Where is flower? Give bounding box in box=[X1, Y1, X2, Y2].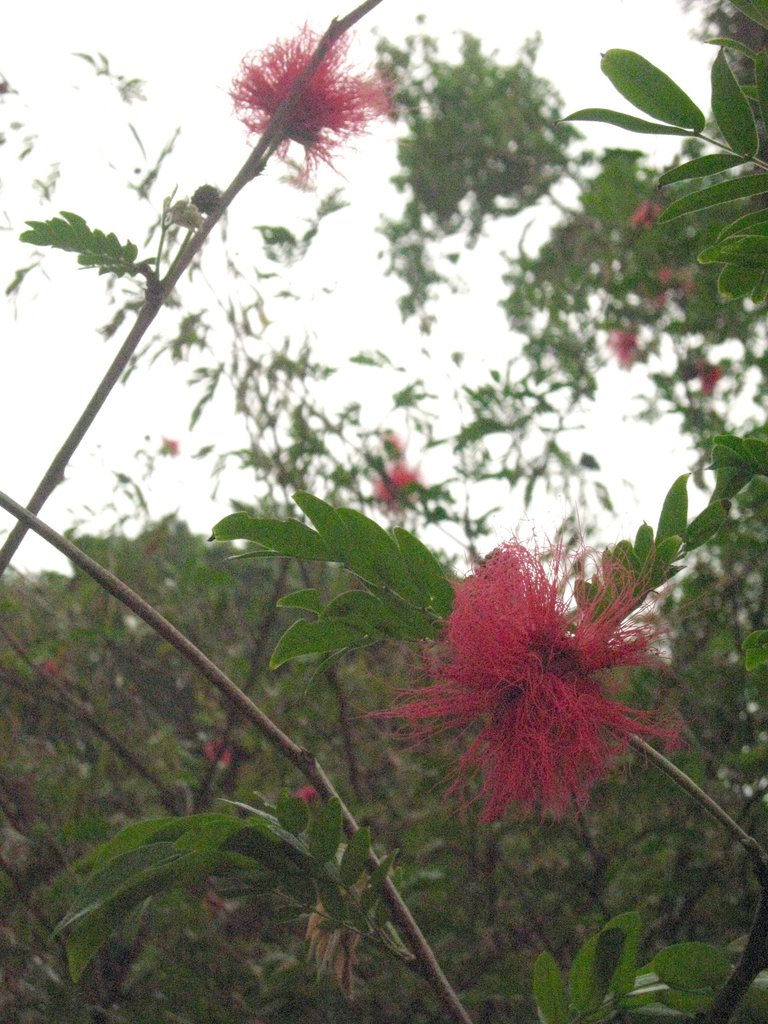
box=[223, 15, 429, 189].
